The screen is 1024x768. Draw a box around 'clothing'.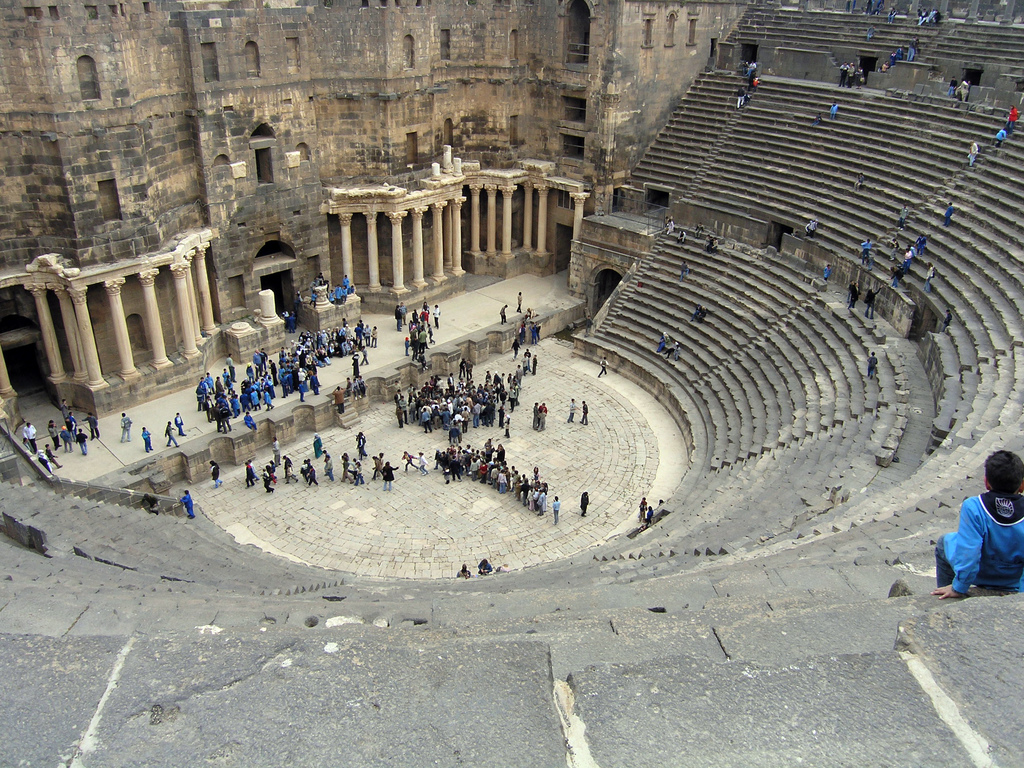
bbox(532, 404, 538, 429).
